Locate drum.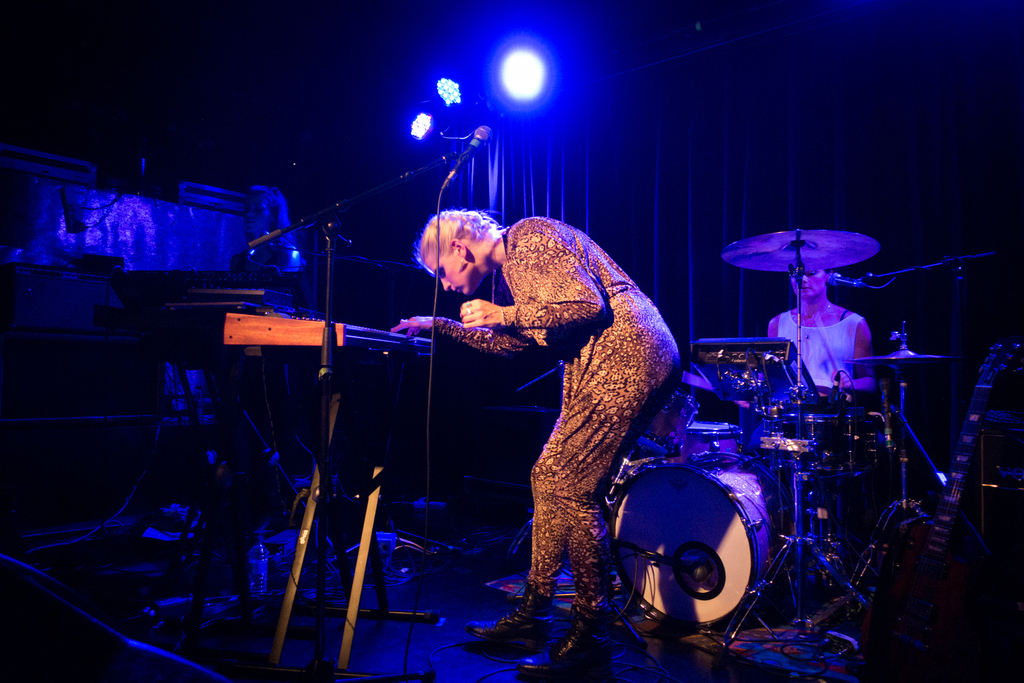
Bounding box: (765, 408, 870, 473).
